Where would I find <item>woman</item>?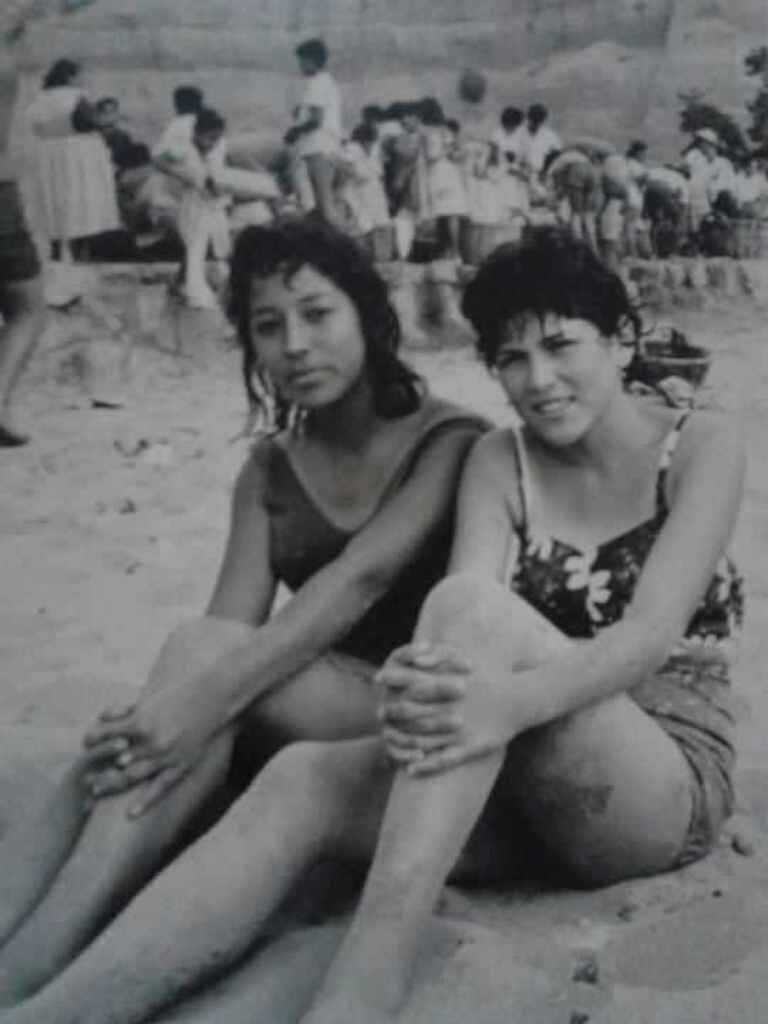
At [x1=0, y1=226, x2=747, y2=1023].
